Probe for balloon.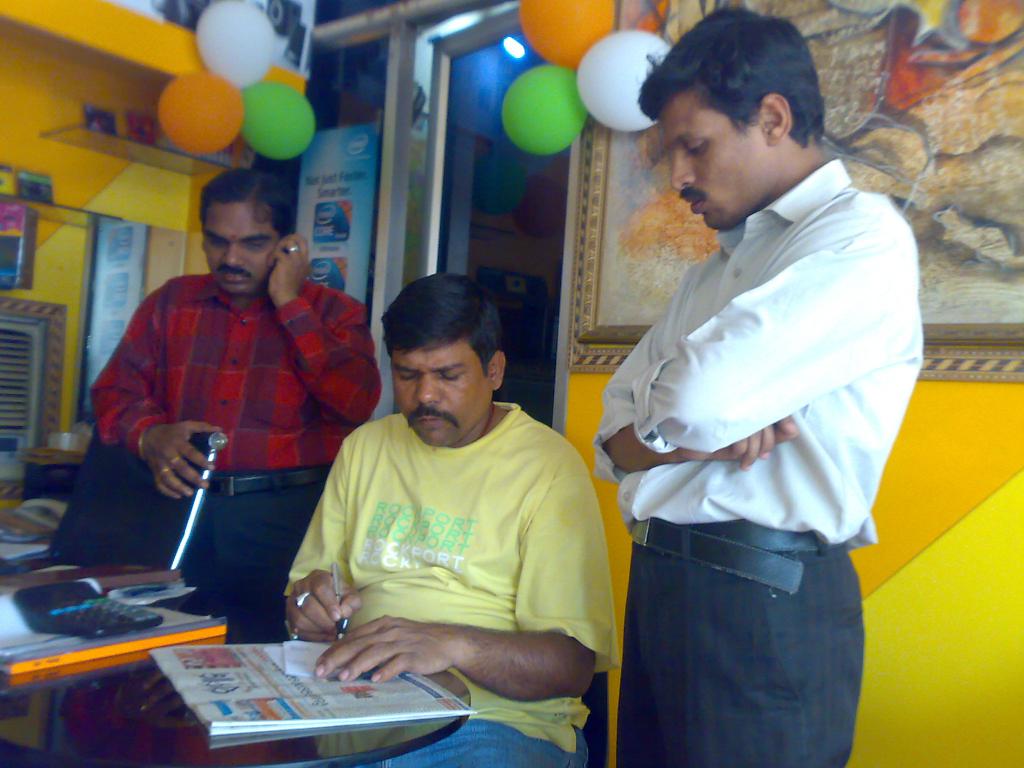
Probe result: pyautogui.locateOnScreen(472, 150, 527, 218).
